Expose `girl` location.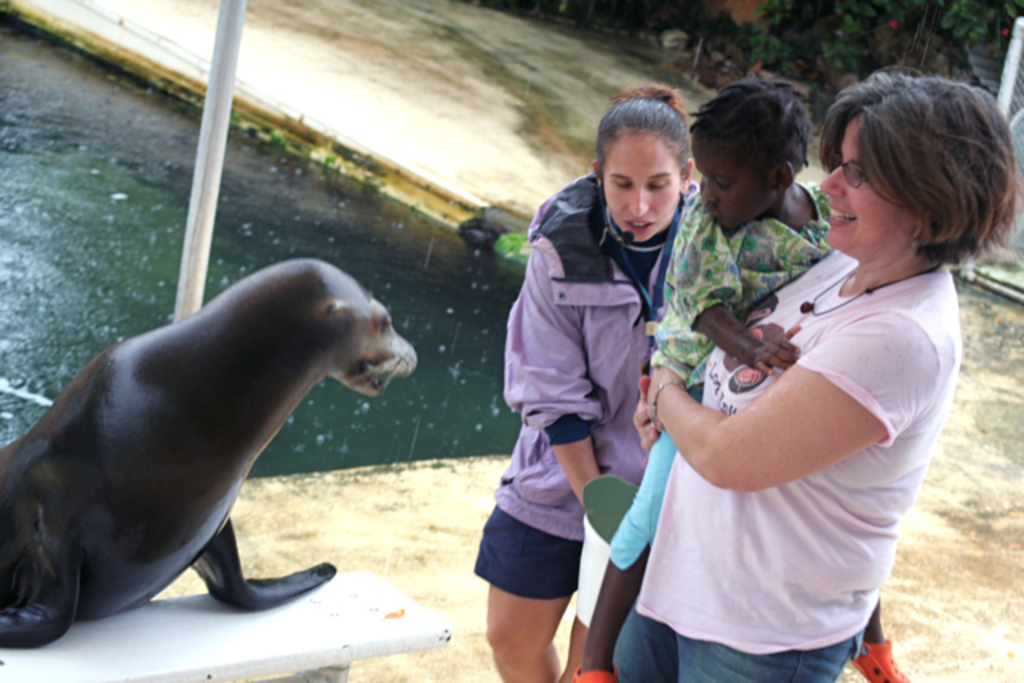
Exposed at bbox=(568, 75, 906, 681).
